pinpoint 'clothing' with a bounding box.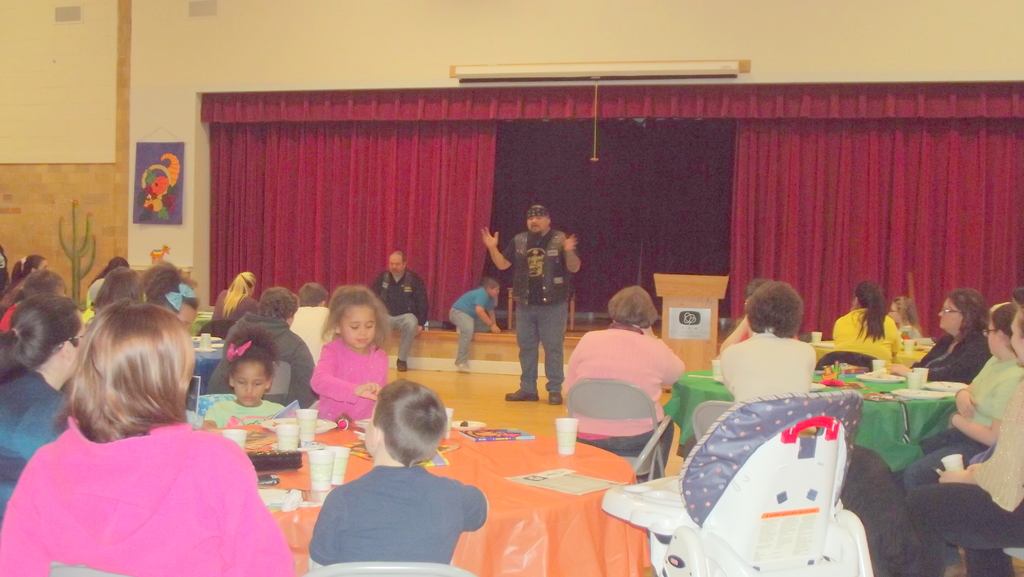
x1=205, y1=312, x2=322, y2=408.
